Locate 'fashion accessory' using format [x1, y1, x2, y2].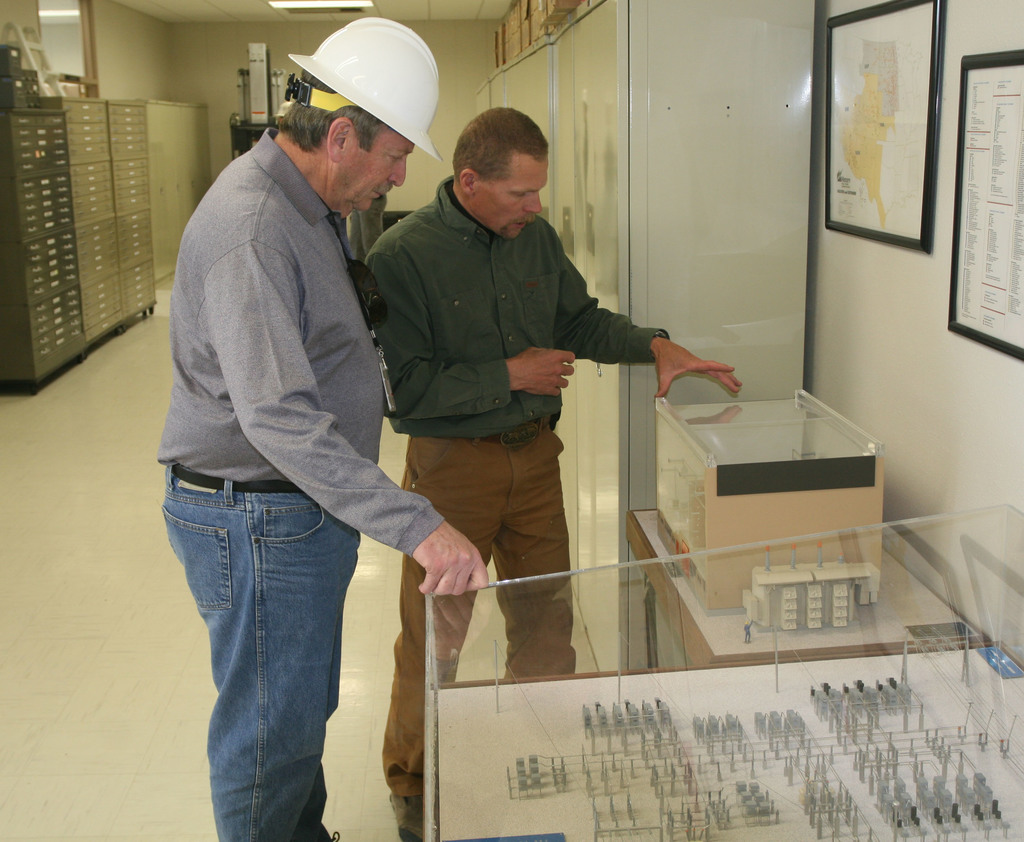
[282, 14, 445, 166].
